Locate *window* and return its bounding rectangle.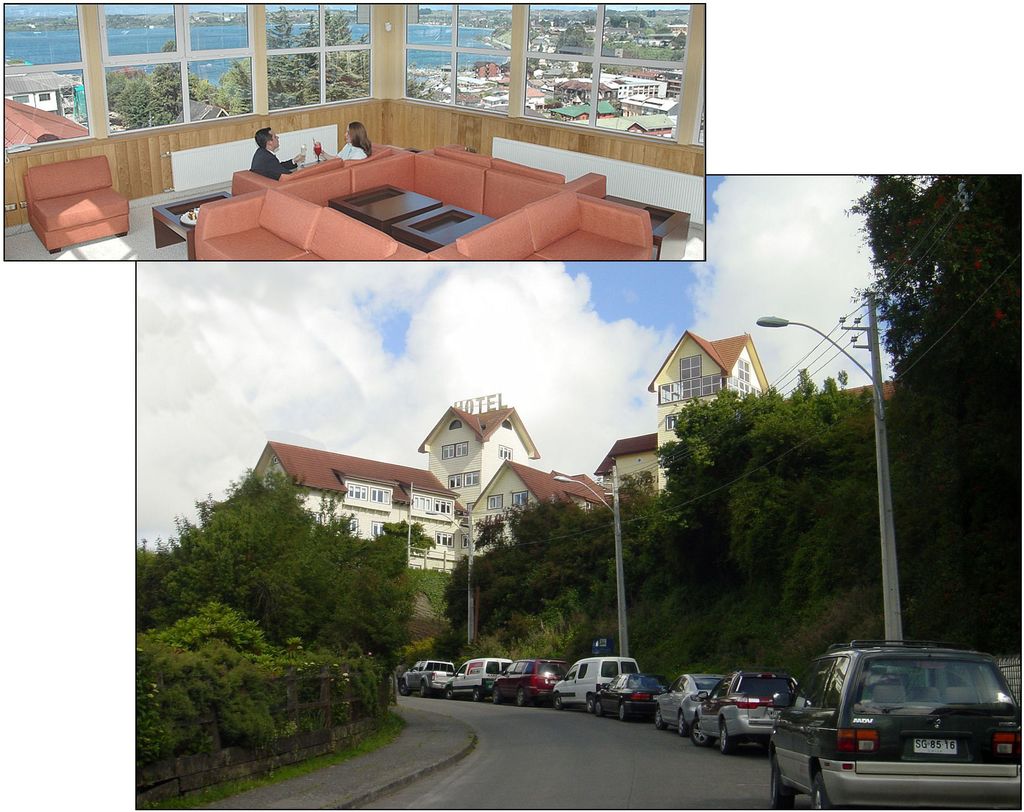
(707,678,732,701).
